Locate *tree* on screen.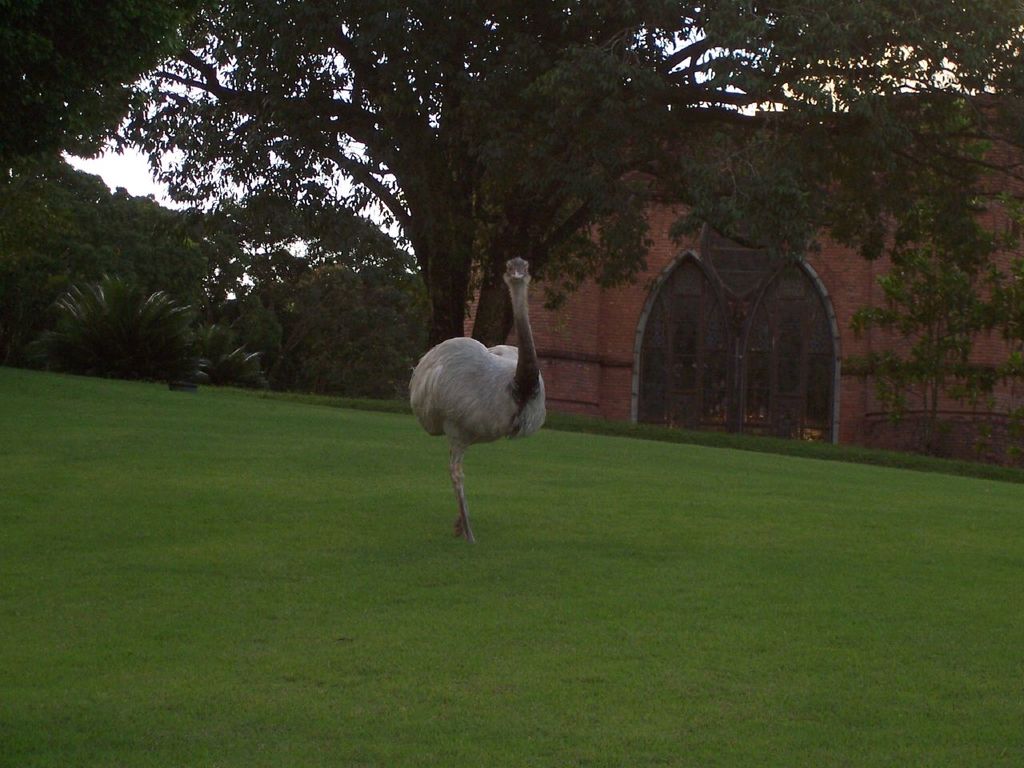
On screen at select_region(842, 251, 1023, 457).
